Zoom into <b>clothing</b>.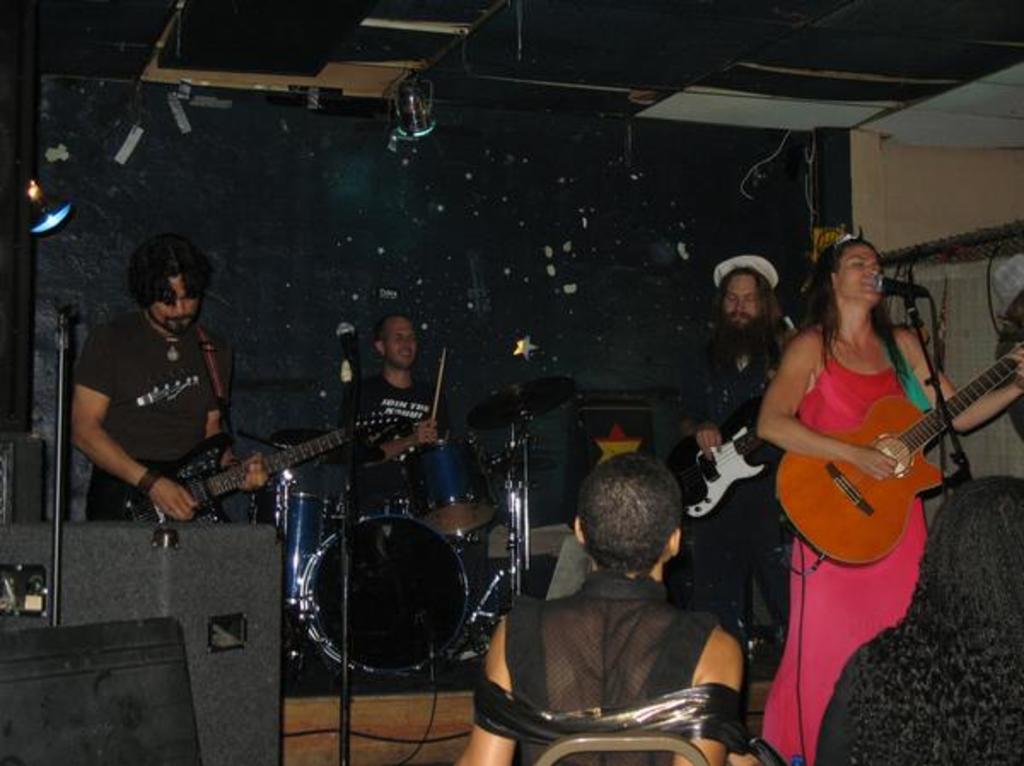
Zoom target: region(67, 276, 232, 541).
